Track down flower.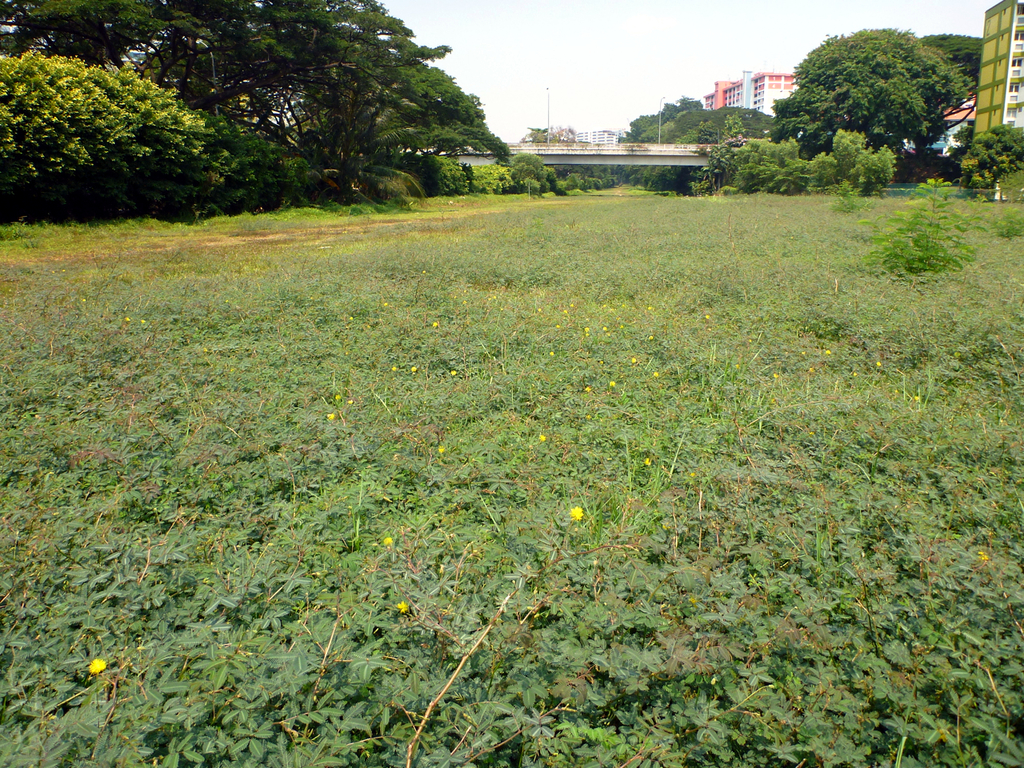
Tracked to left=449, top=369, right=458, bottom=378.
